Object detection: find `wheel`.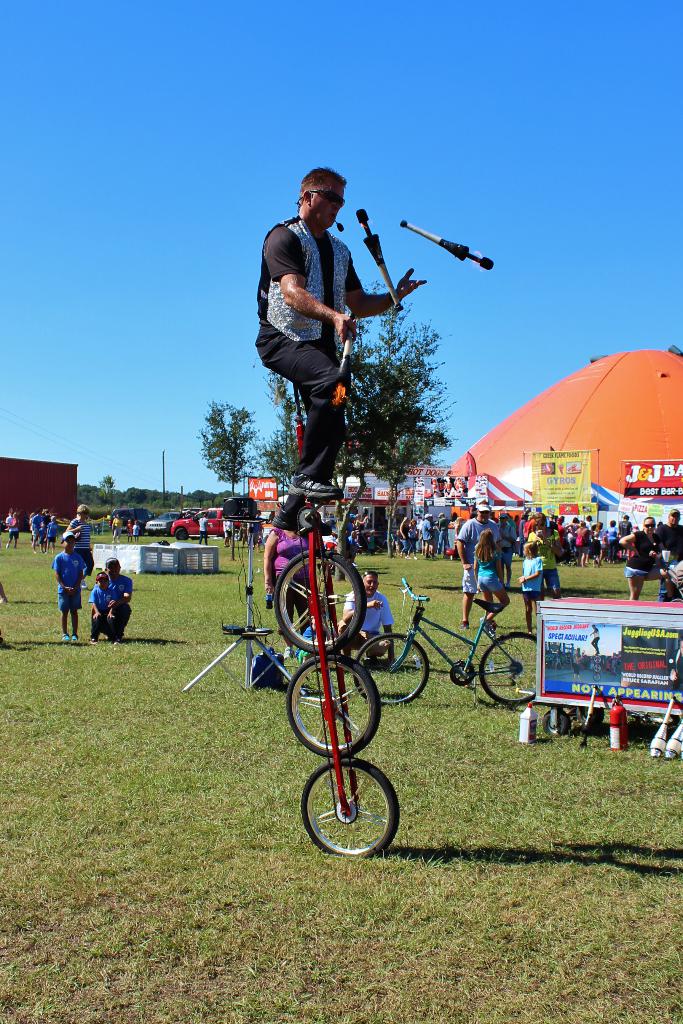
[x1=233, y1=530, x2=242, y2=541].
